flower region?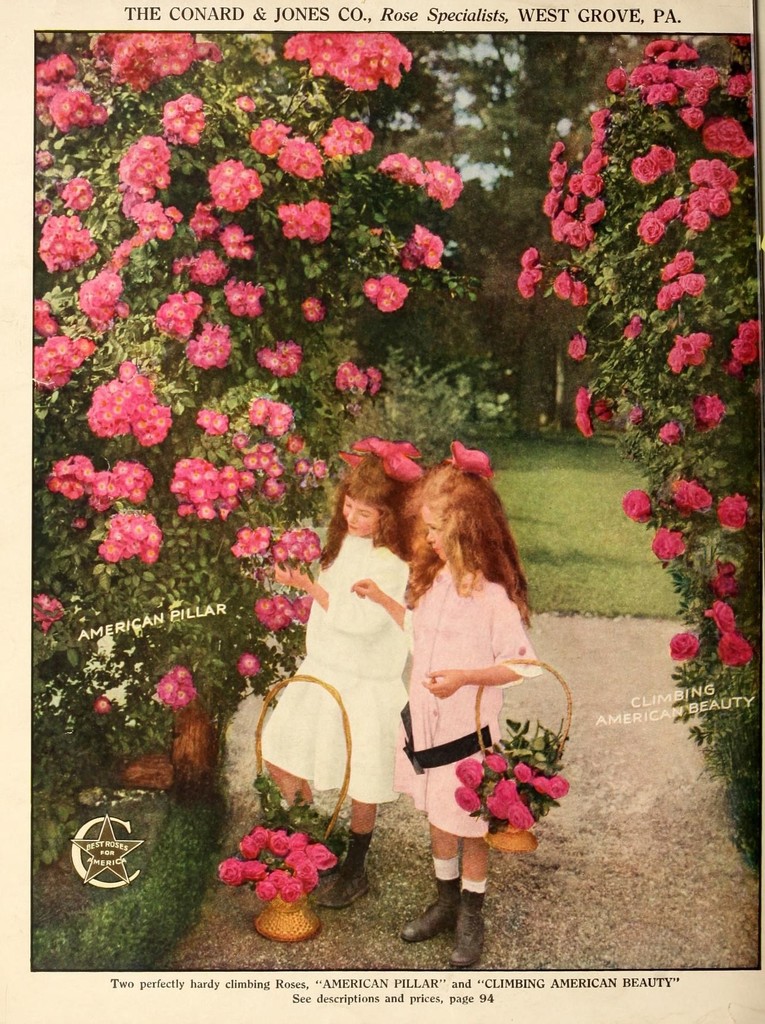
440:750:569:808
